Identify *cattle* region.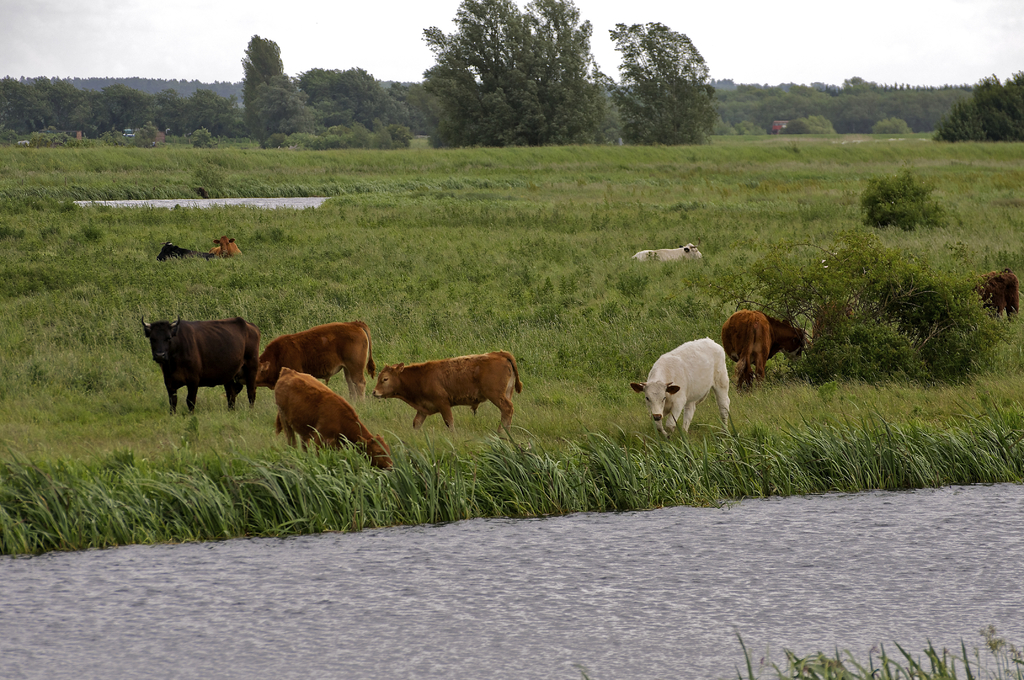
Region: locate(273, 368, 395, 468).
